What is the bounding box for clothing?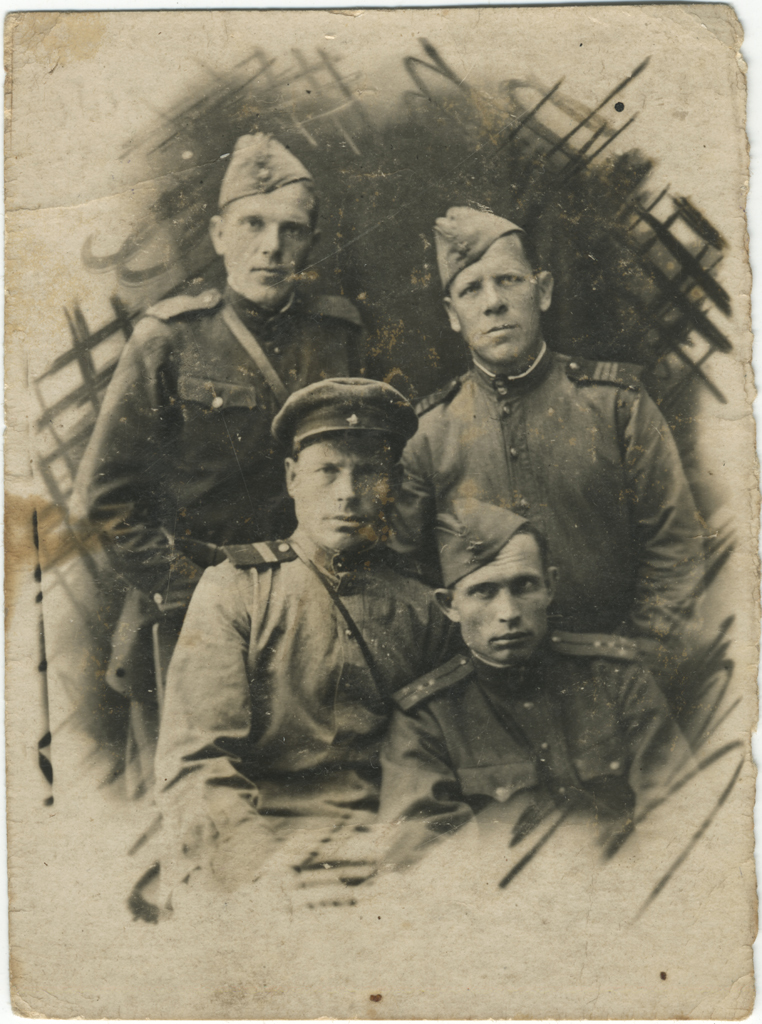
358 650 718 877.
